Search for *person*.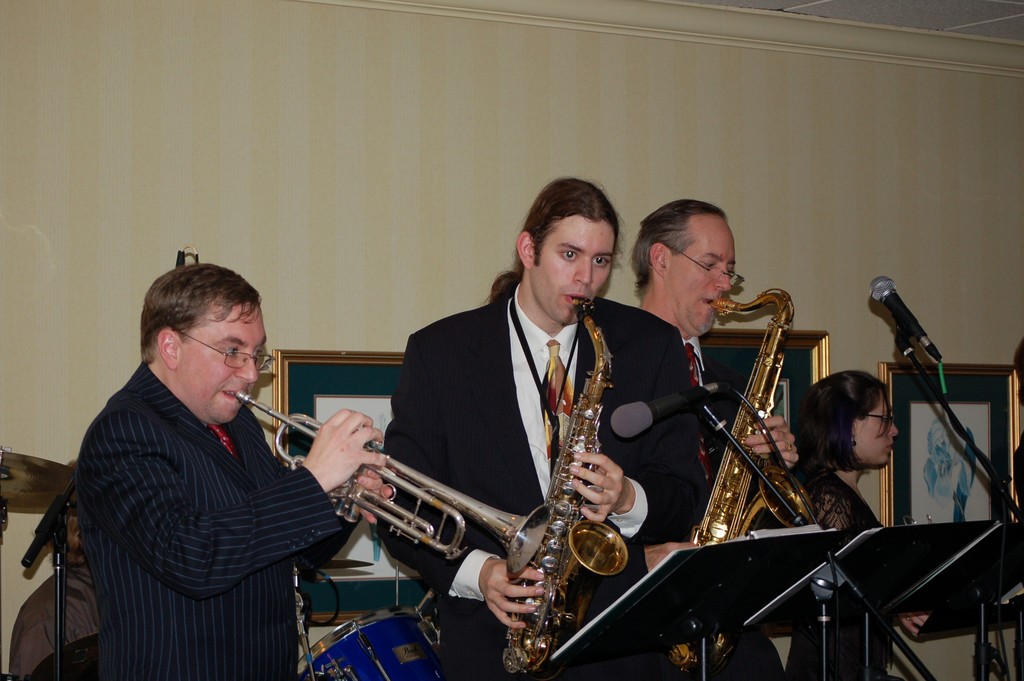
Found at crop(4, 496, 106, 680).
